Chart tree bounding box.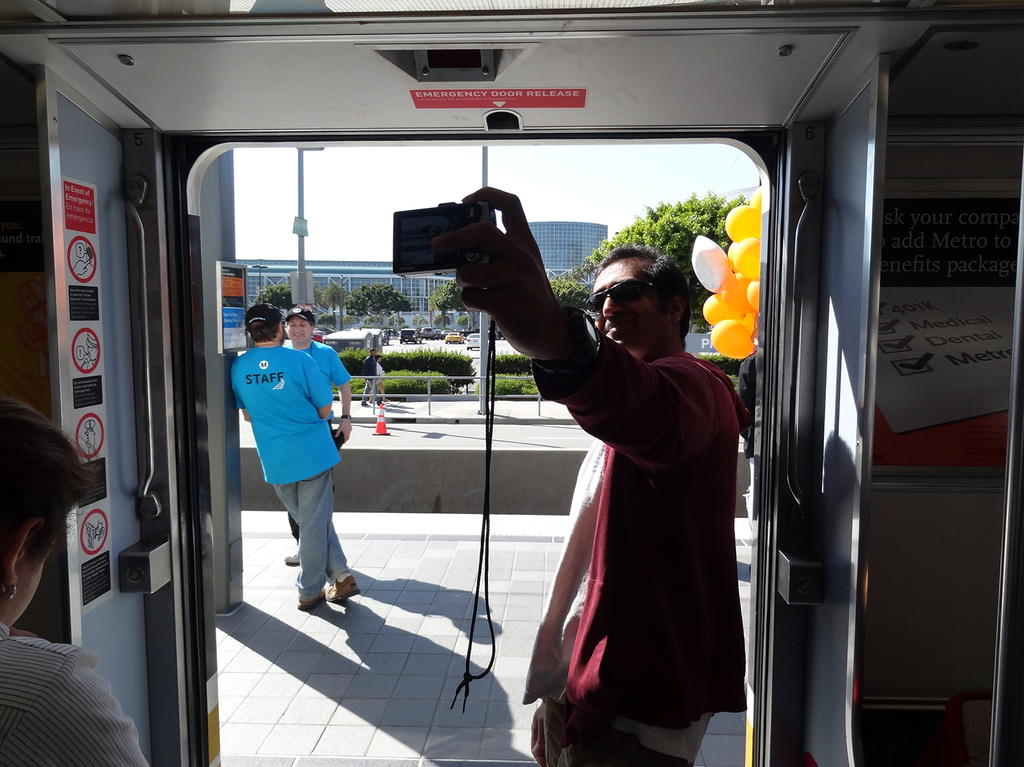
Charted: Rect(423, 280, 483, 335).
